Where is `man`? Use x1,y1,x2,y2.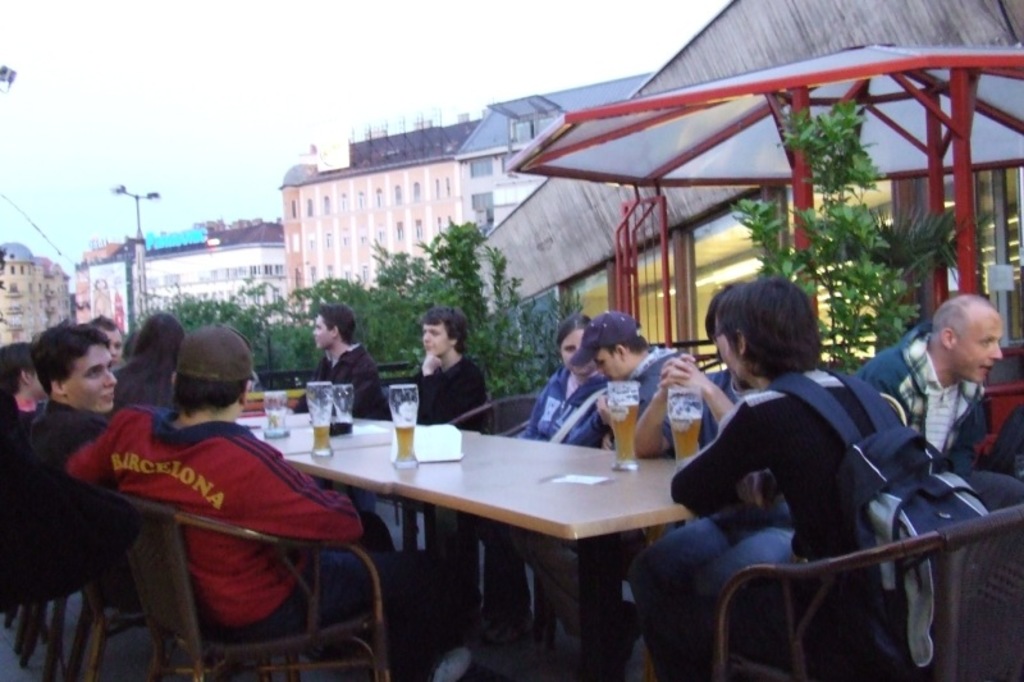
60,324,431,681.
